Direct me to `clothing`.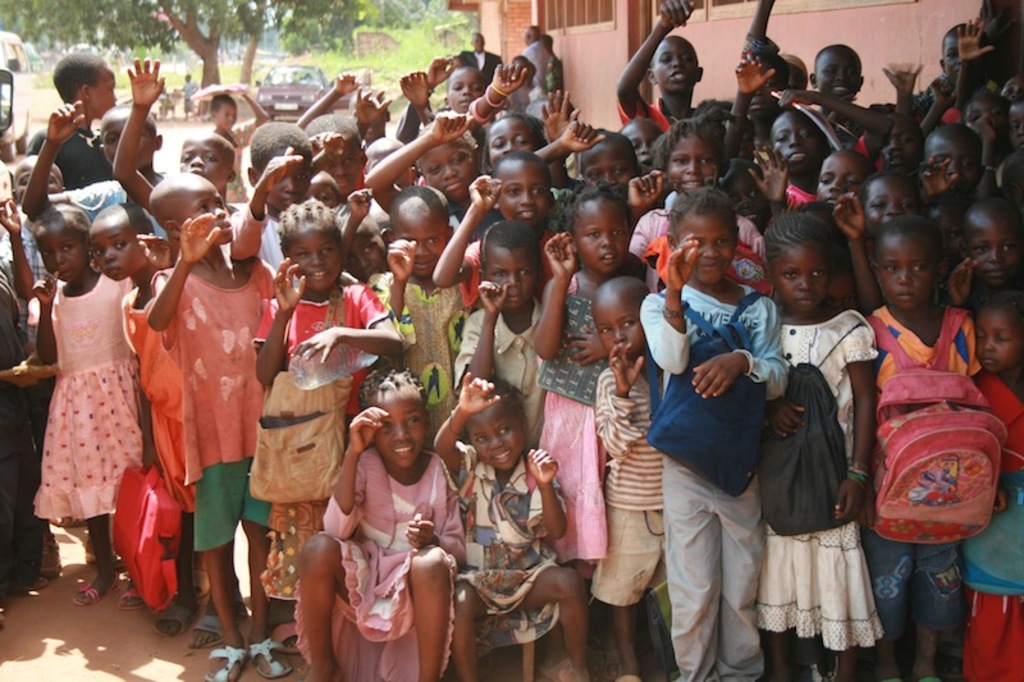
Direction: locate(593, 371, 667, 615).
